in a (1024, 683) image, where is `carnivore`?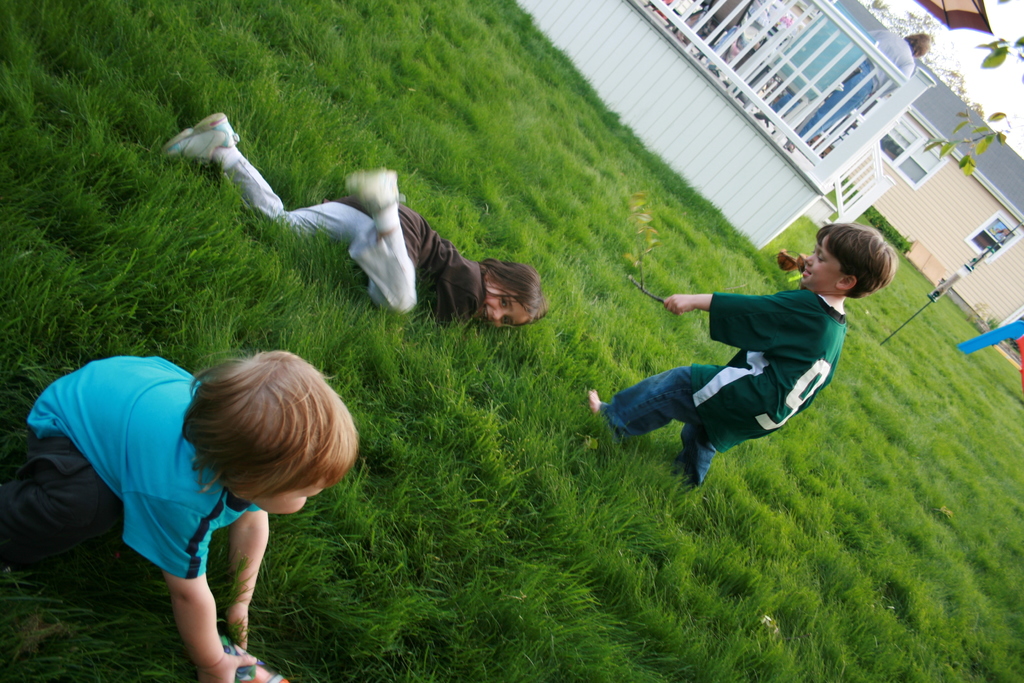
<region>163, 108, 545, 336</region>.
